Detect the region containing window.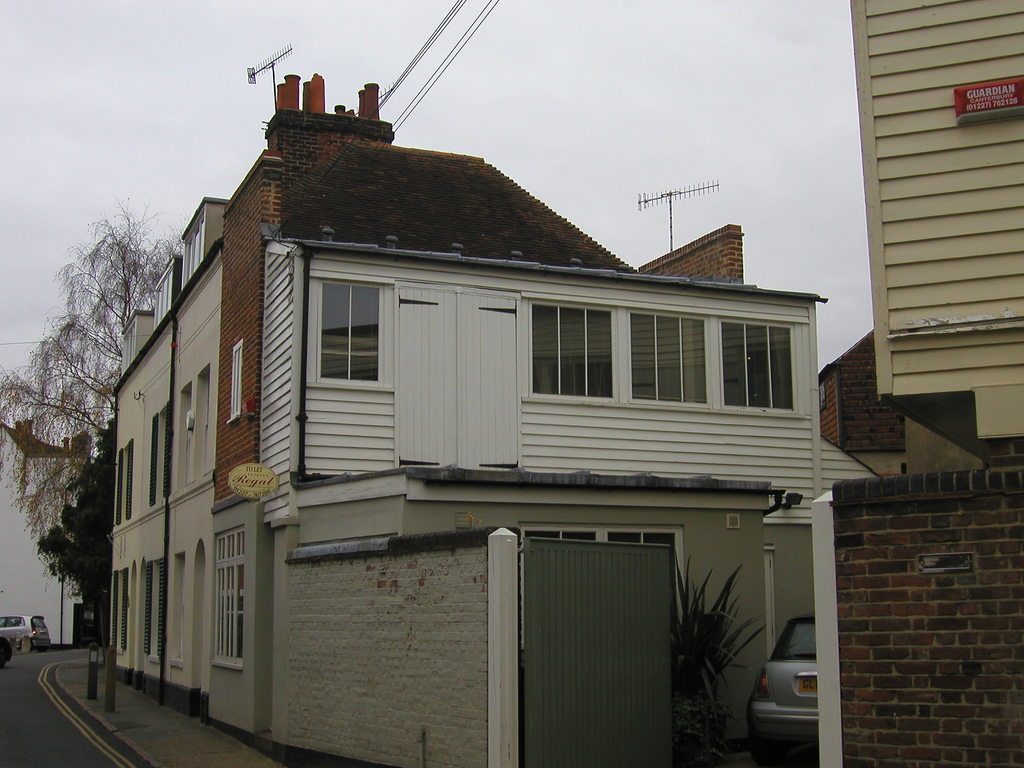
rect(630, 308, 706, 403).
